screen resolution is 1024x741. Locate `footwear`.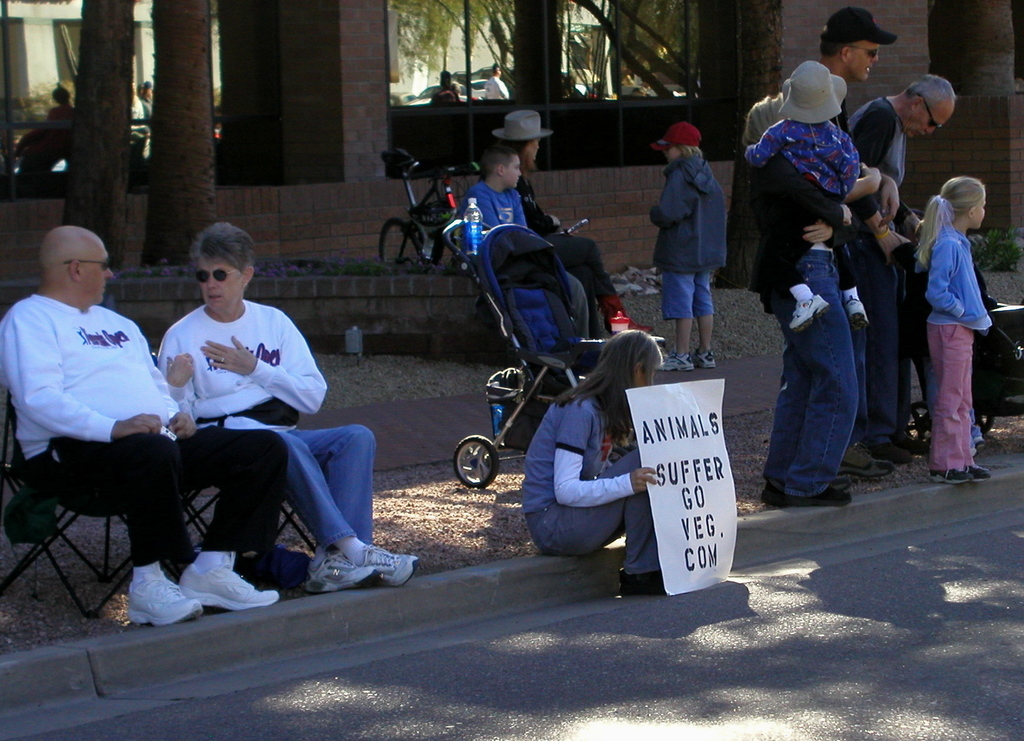
353 538 416 580.
